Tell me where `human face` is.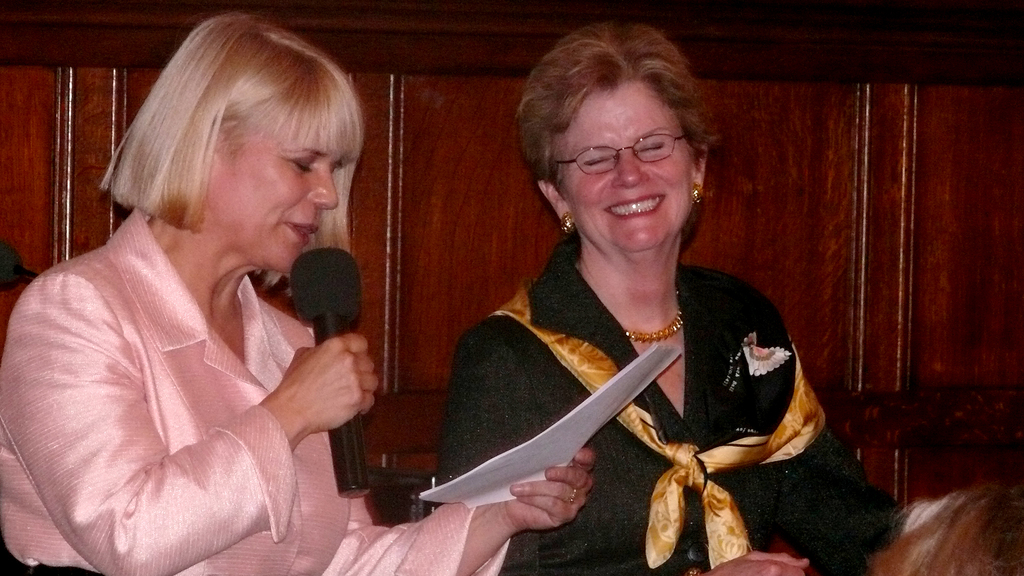
`human face` is at bbox(201, 120, 340, 275).
